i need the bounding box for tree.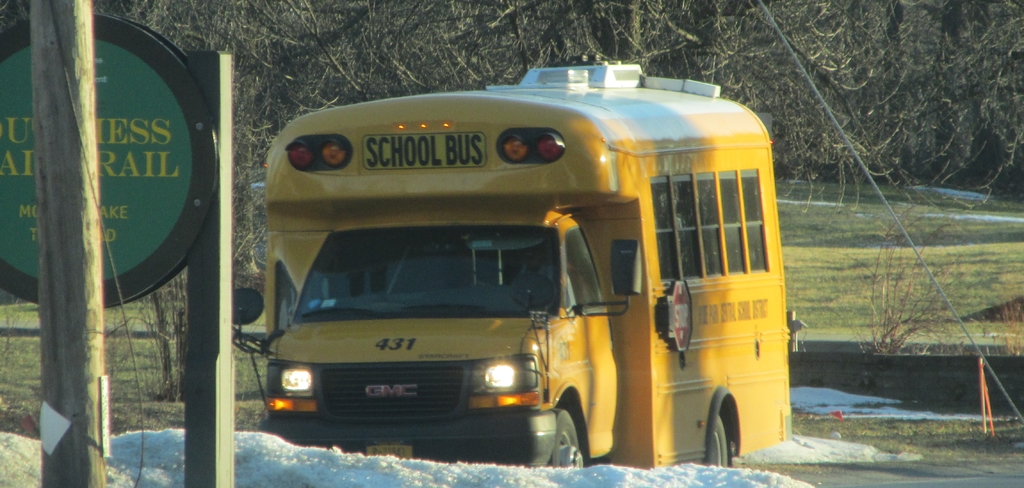
Here it is: box=[139, 0, 666, 167].
